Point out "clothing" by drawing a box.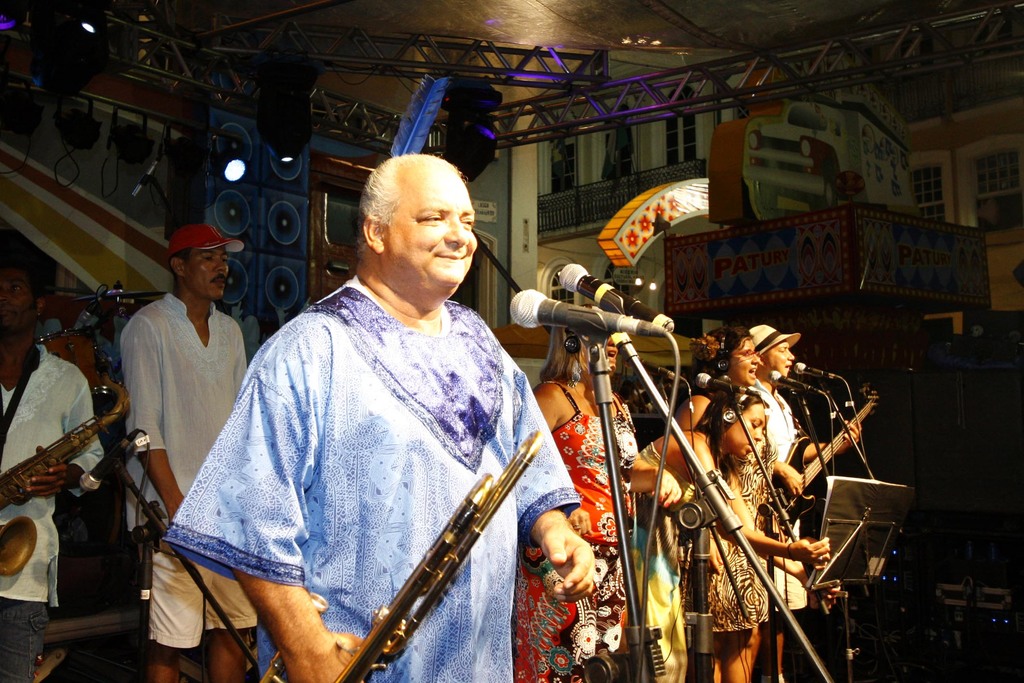
detection(118, 285, 267, 650).
